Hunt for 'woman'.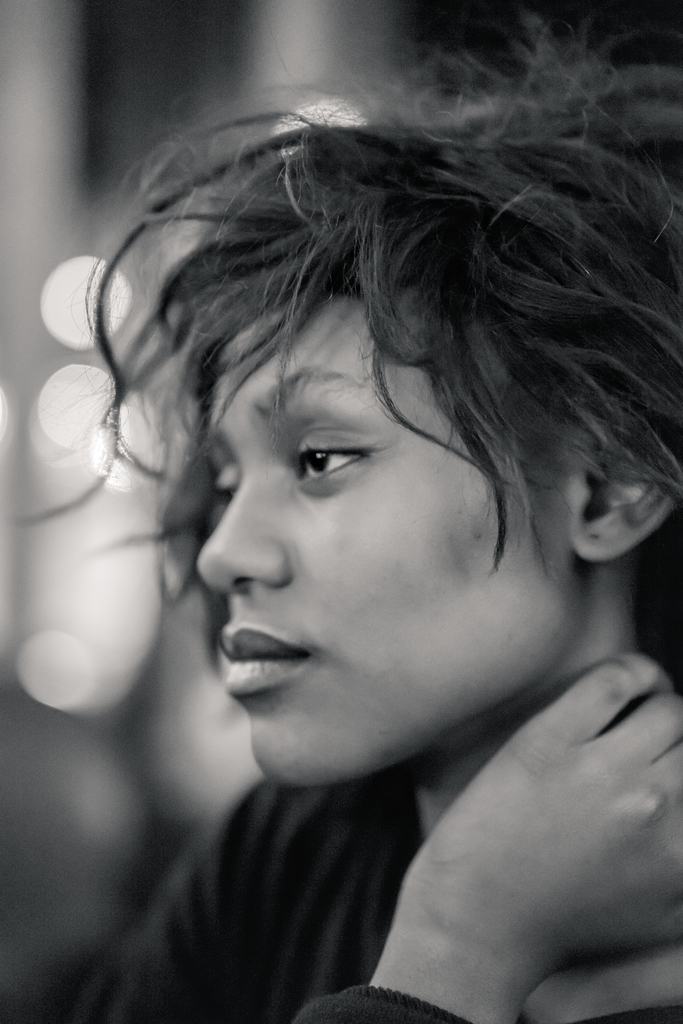
Hunted down at pyautogui.locateOnScreen(18, 77, 682, 1016).
